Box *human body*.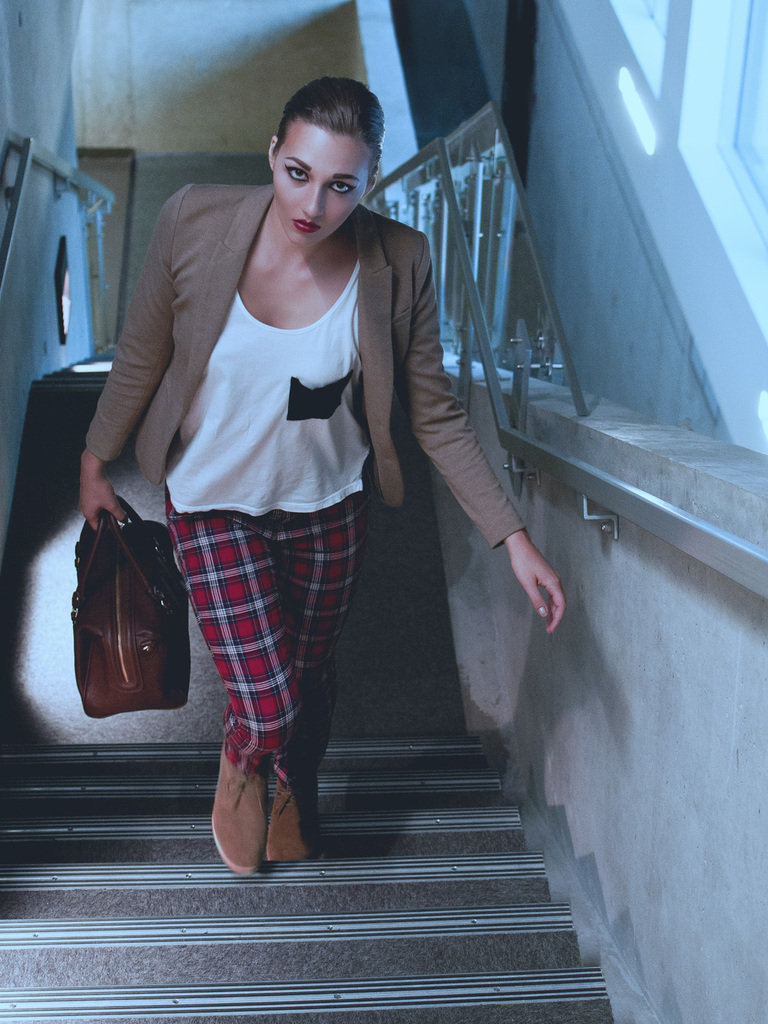
Rect(73, 76, 560, 861).
